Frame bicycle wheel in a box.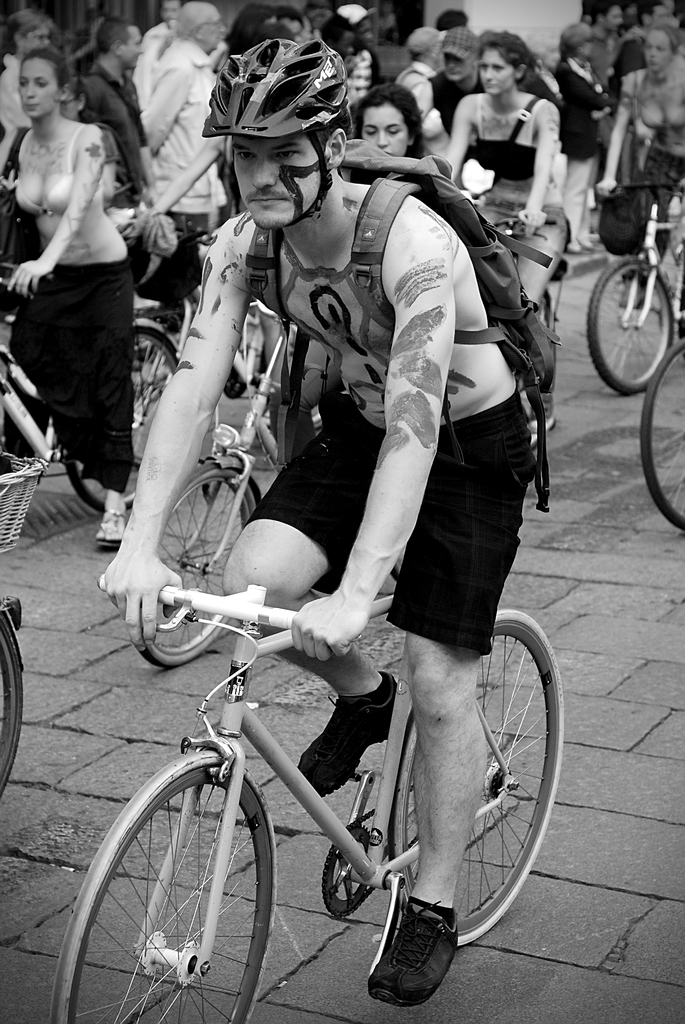
(x1=387, y1=605, x2=574, y2=950).
